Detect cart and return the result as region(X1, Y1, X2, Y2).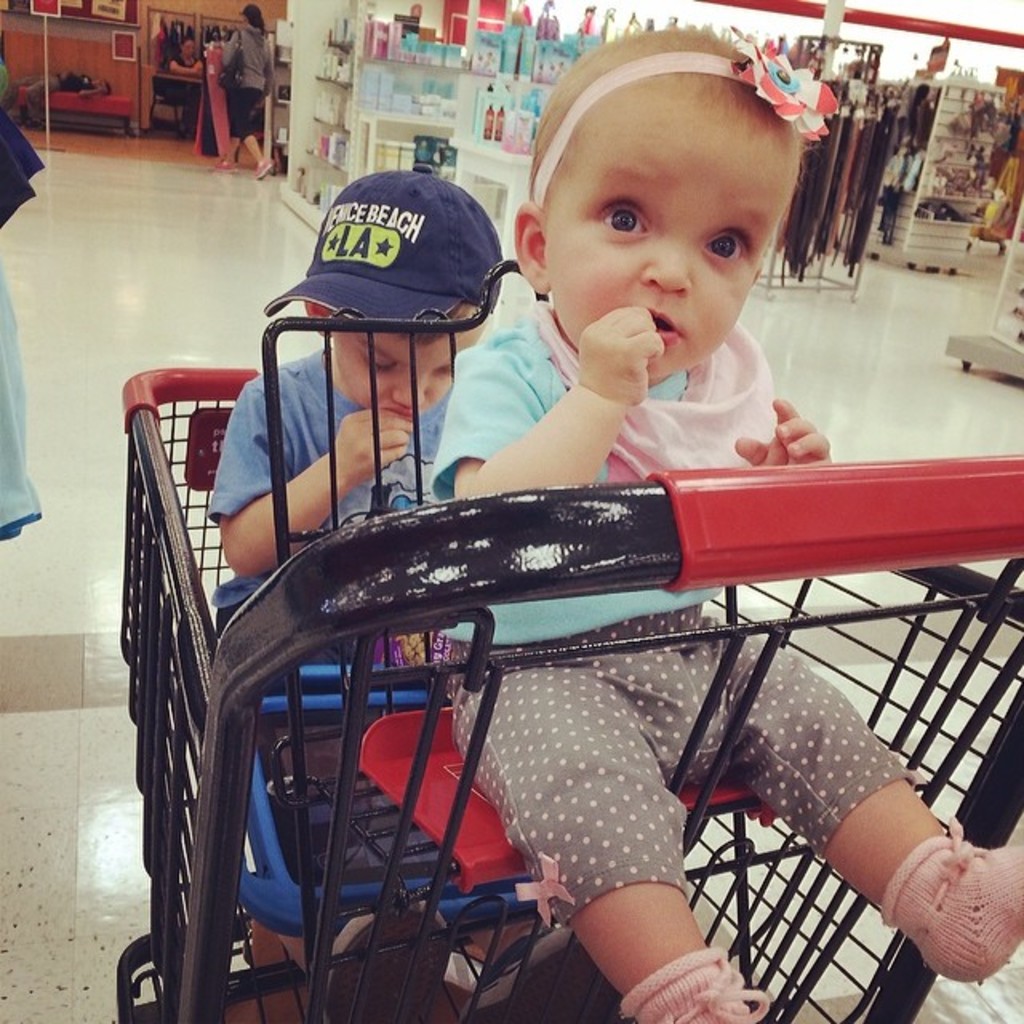
region(56, 170, 1011, 1018).
